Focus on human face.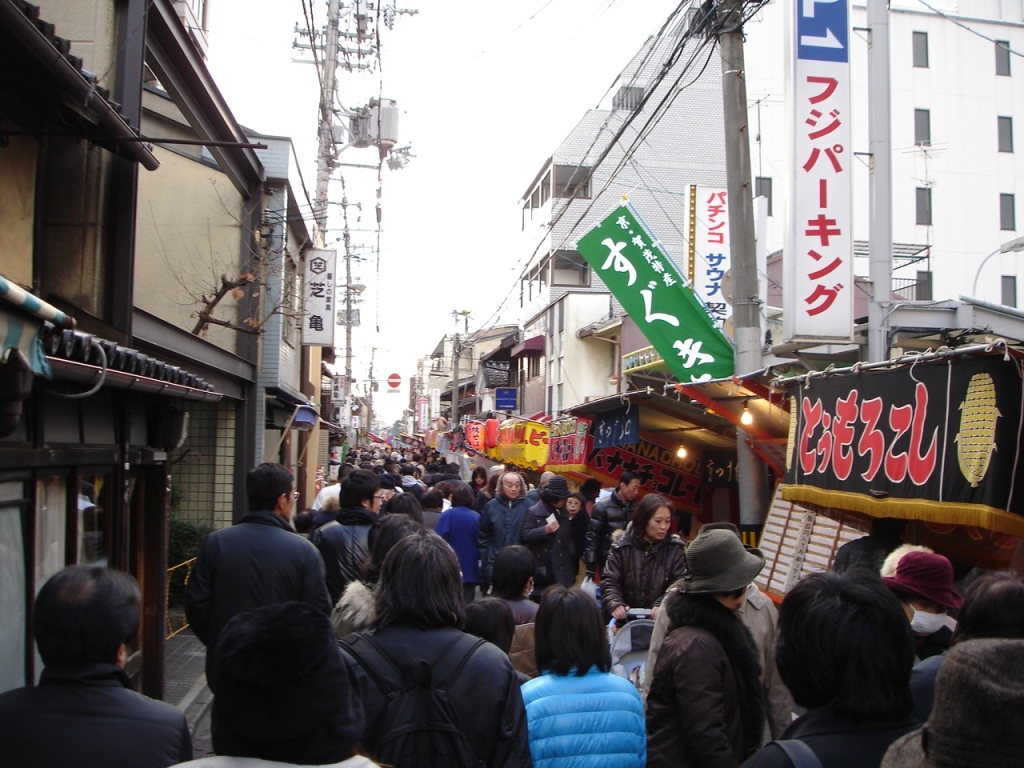
Focused at box(736, 591, 749, 606).
